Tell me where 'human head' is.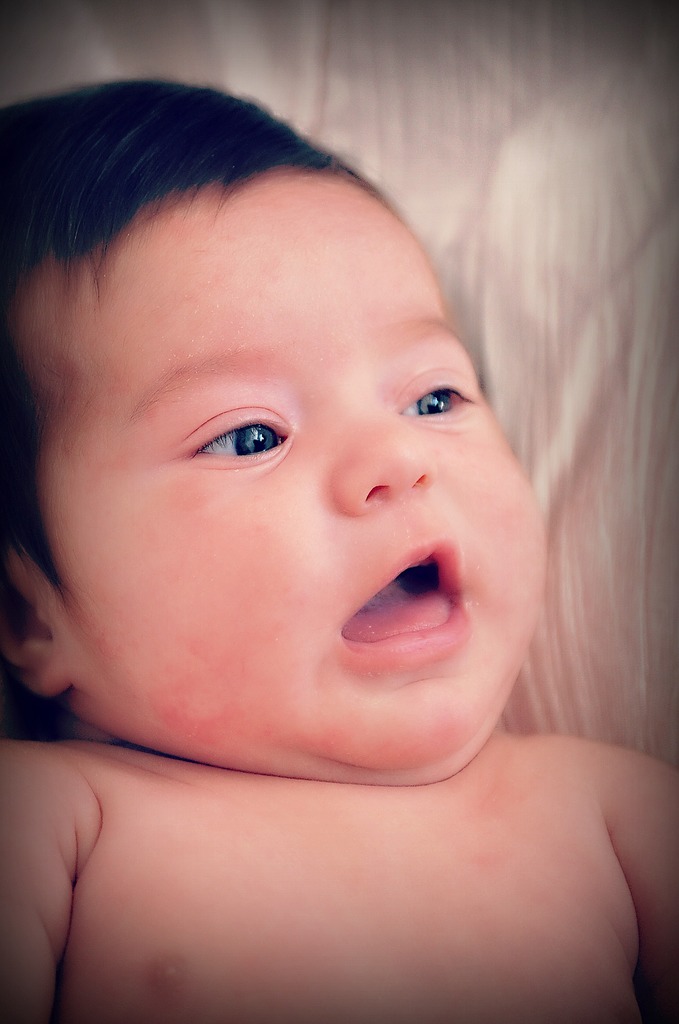
'human head' is at x1=15, y1=96, x2=556, y2=746.
